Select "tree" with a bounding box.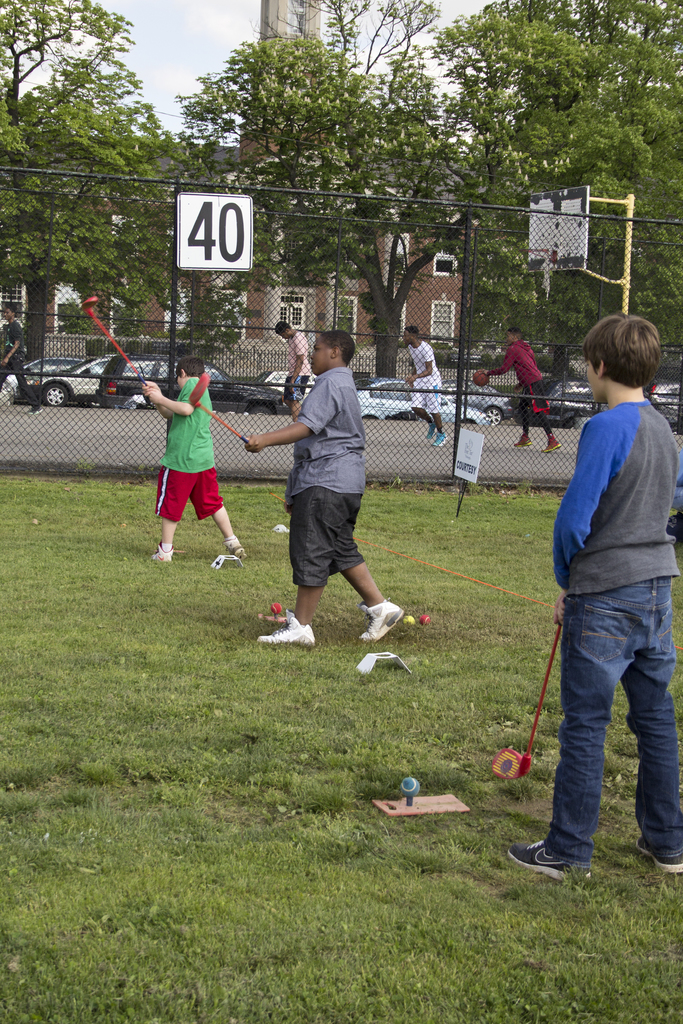
{"x1": 0, "y1": 0, "x2": 226, "y2": 369}.
